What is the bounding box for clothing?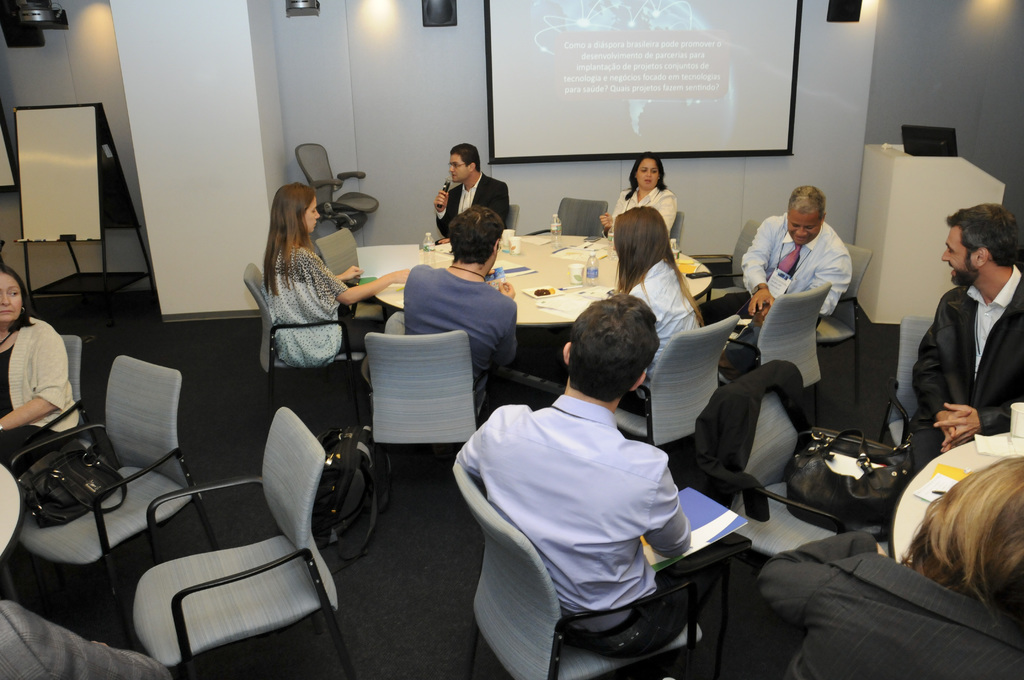
{"left": 264, "top": 232, "right": 344, "bottom": 368}.
